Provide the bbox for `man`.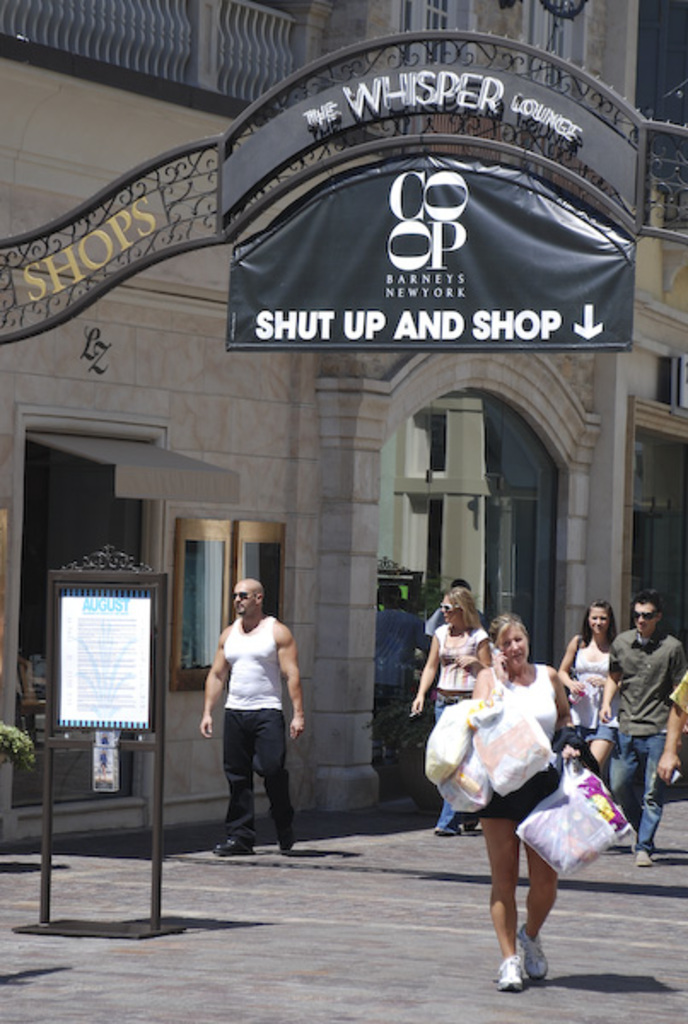
(x1=599, y1=594, x2=686, y2=860).
